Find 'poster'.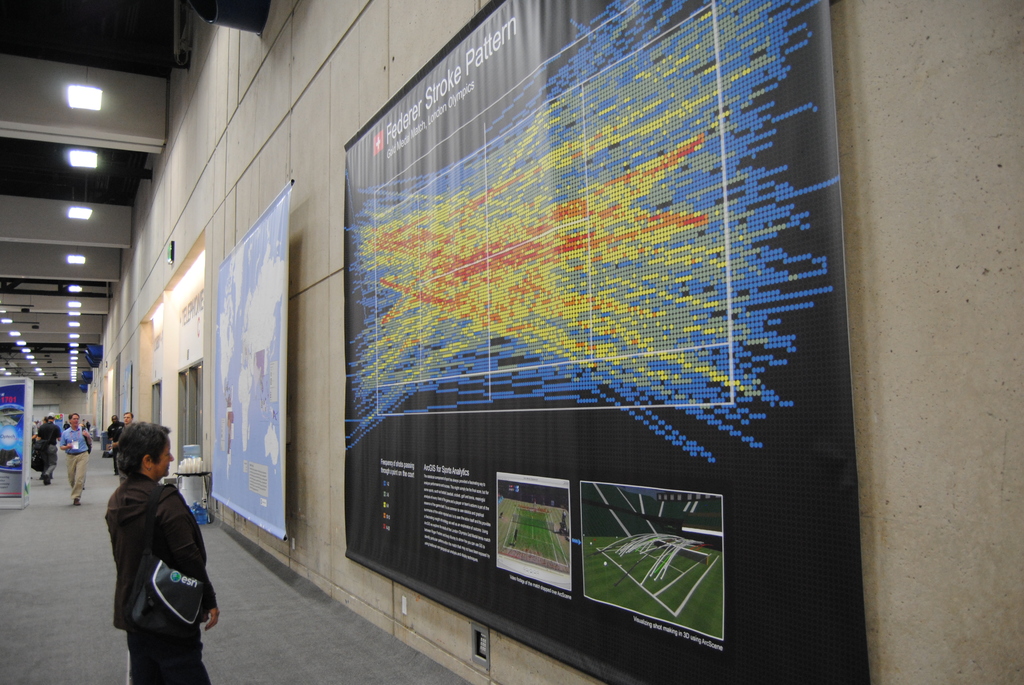
{"left": 342, "top": 0, "right": 876, "bottom": 684}.
